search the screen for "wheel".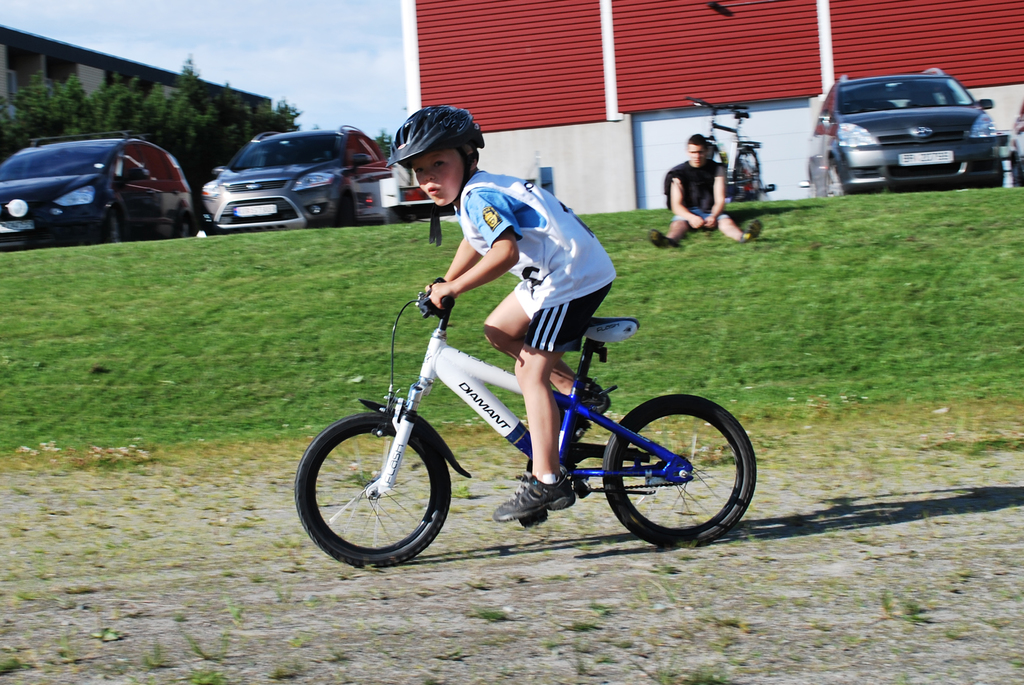
Found at select_region(92, 201, 119, 246).
